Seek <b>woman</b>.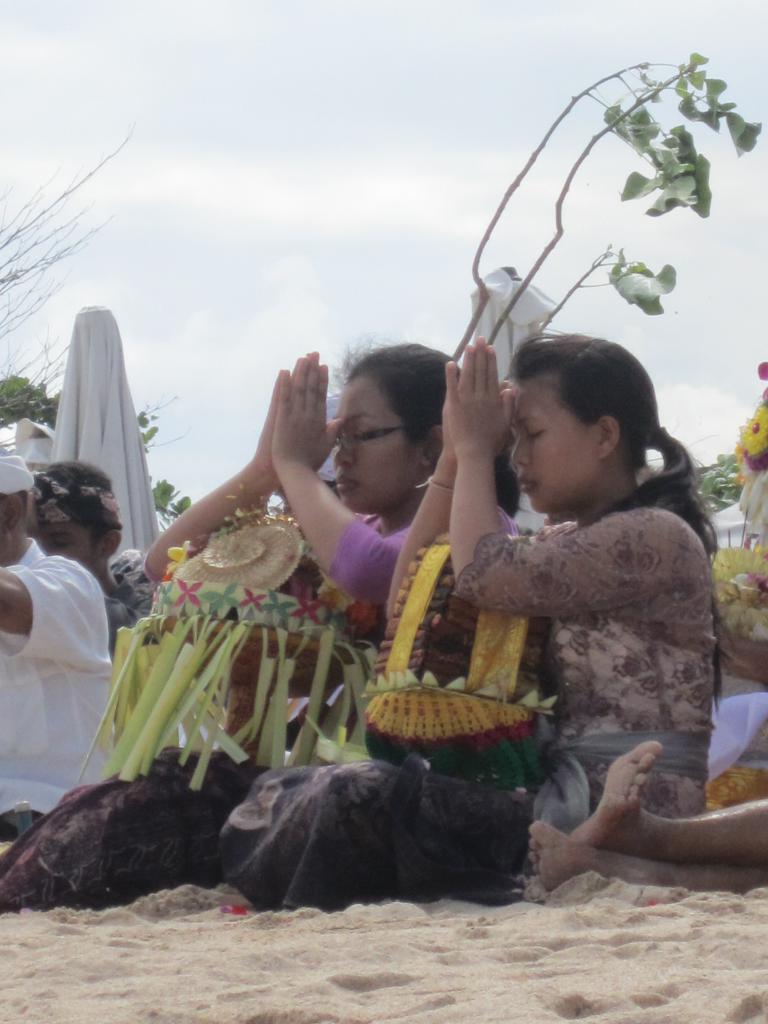
locate(428, 319, 749, 840).
